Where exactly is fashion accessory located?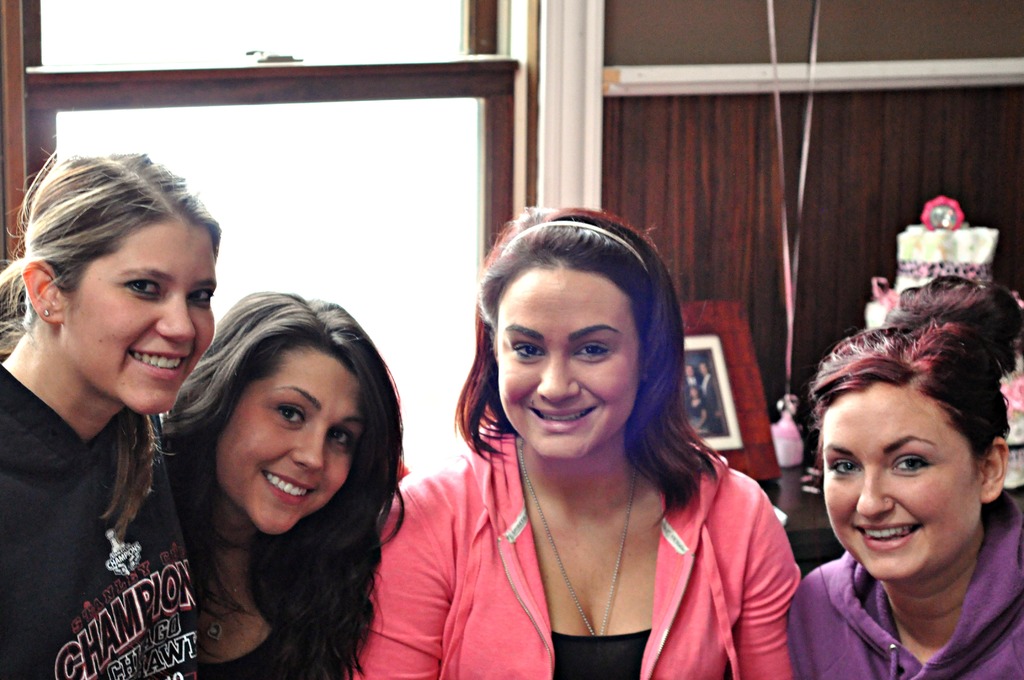
Its bounding box is {"x1": 516, "y1": 442, "x2": 636, "y2": 635}.
